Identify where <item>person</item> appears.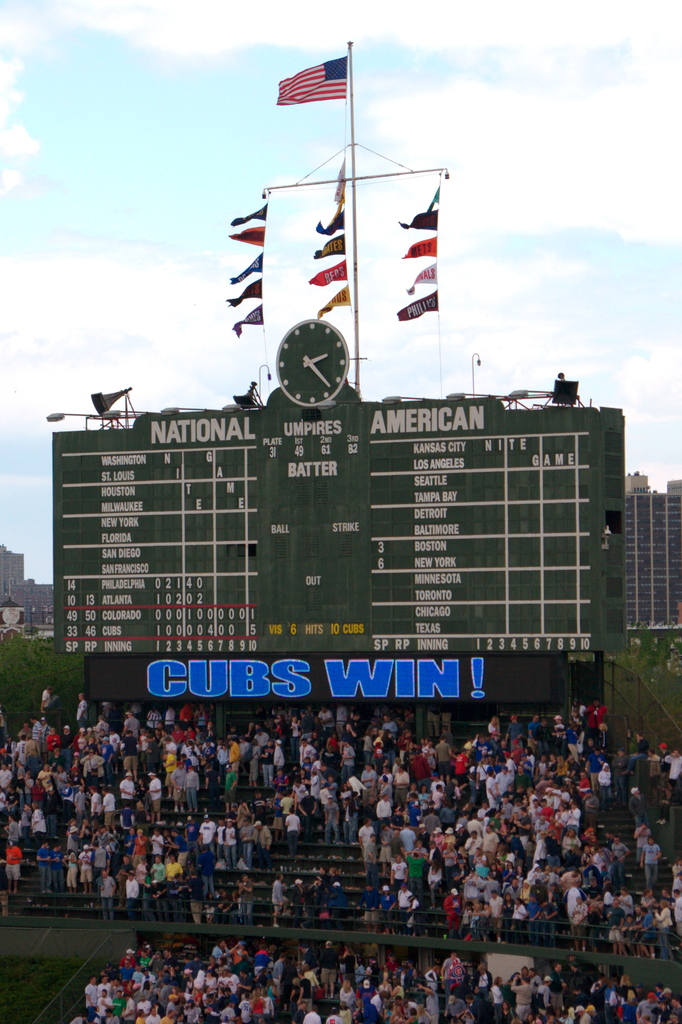
Appears at <box>496,947,681,1023</box>.
